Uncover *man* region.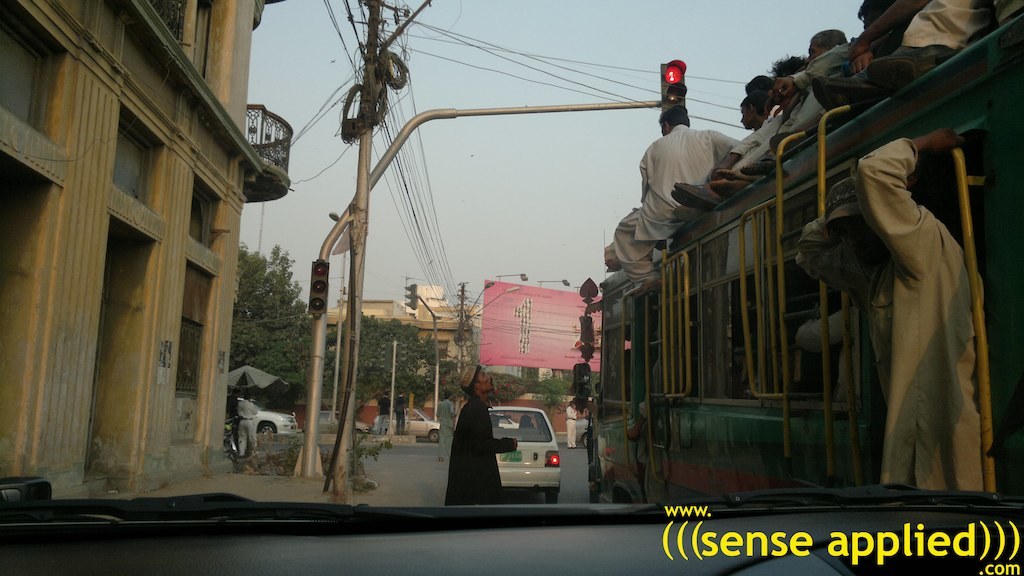
Uncovered: bbox=(237, 390, 261, 460).
